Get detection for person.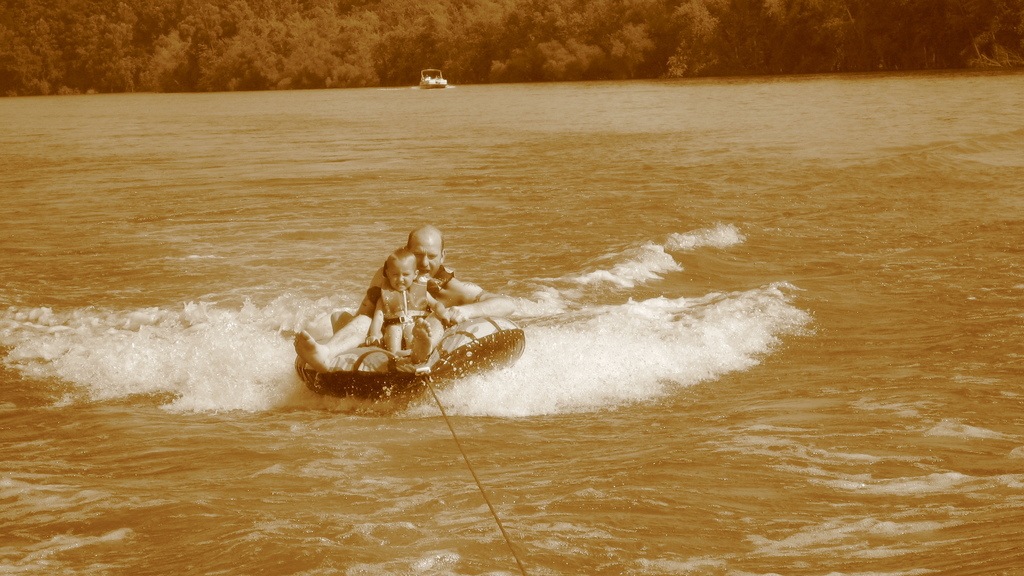
Detection: (294, 225, 516, 374).
